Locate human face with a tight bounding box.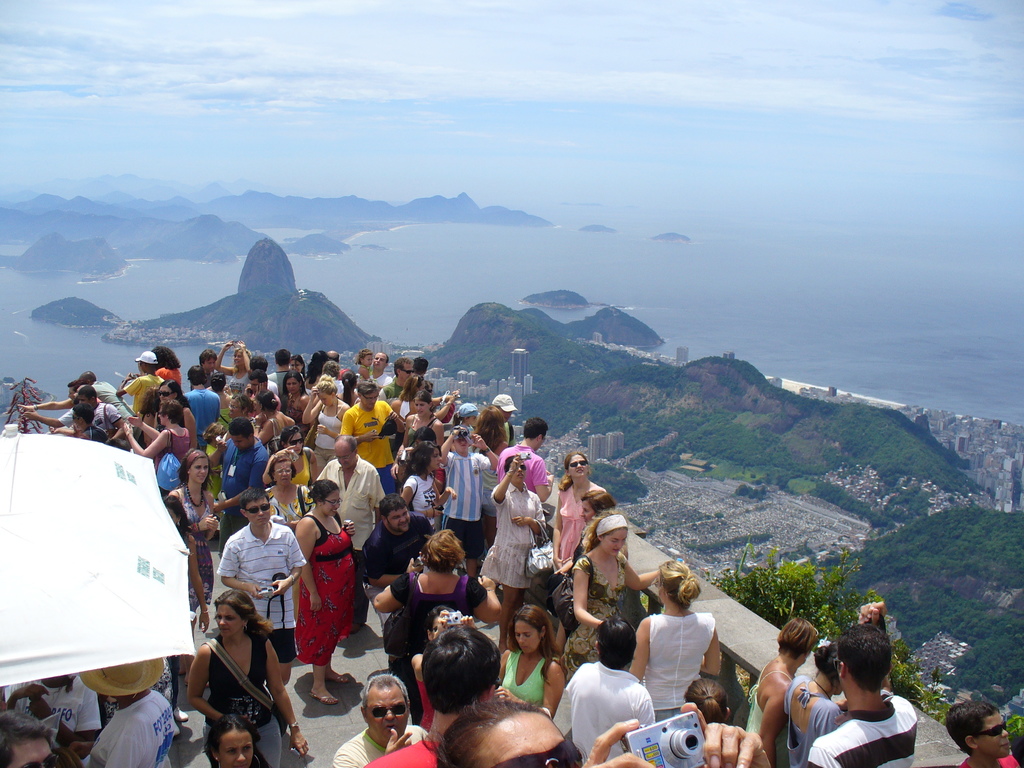
crop(271, 464, 296, 486).
